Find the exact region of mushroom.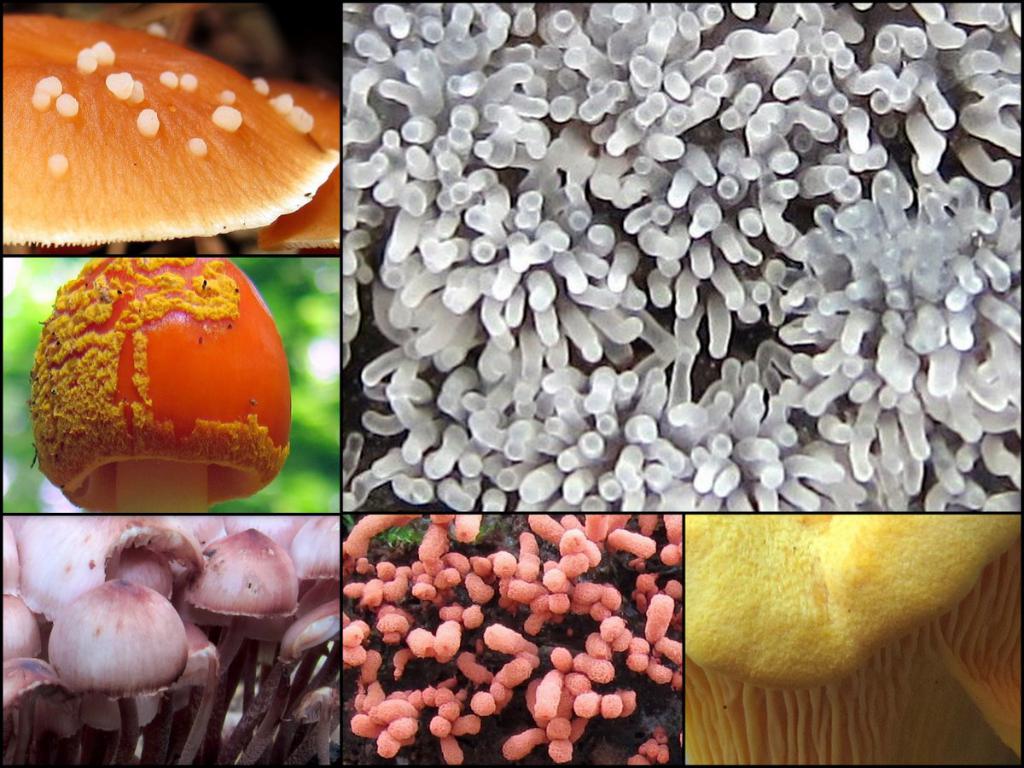
Exact region: <bbox>24, 255, 291, 513</bbox>.
